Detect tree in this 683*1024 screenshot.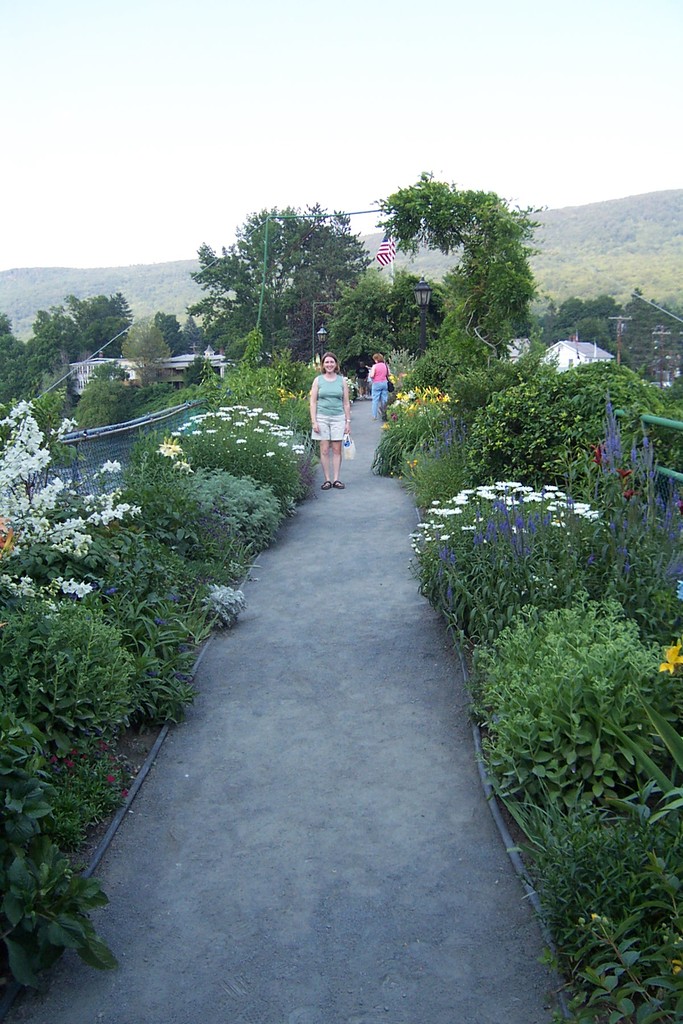
Detection: rect(147, 294, 215, 397).
